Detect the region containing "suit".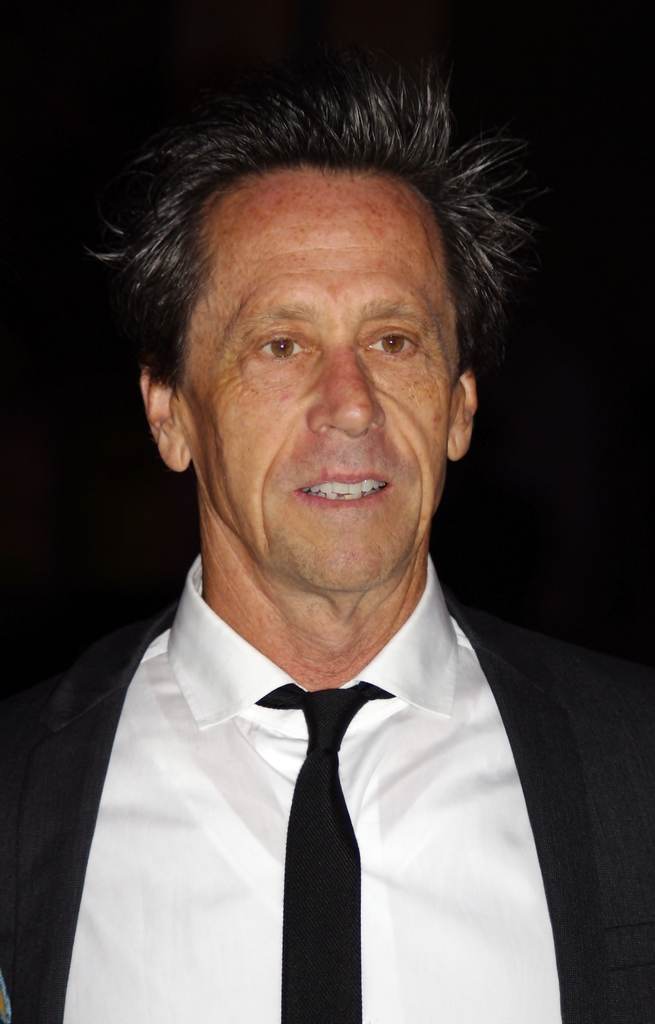
[left=28, top=347, right=619, bottom=1023].
